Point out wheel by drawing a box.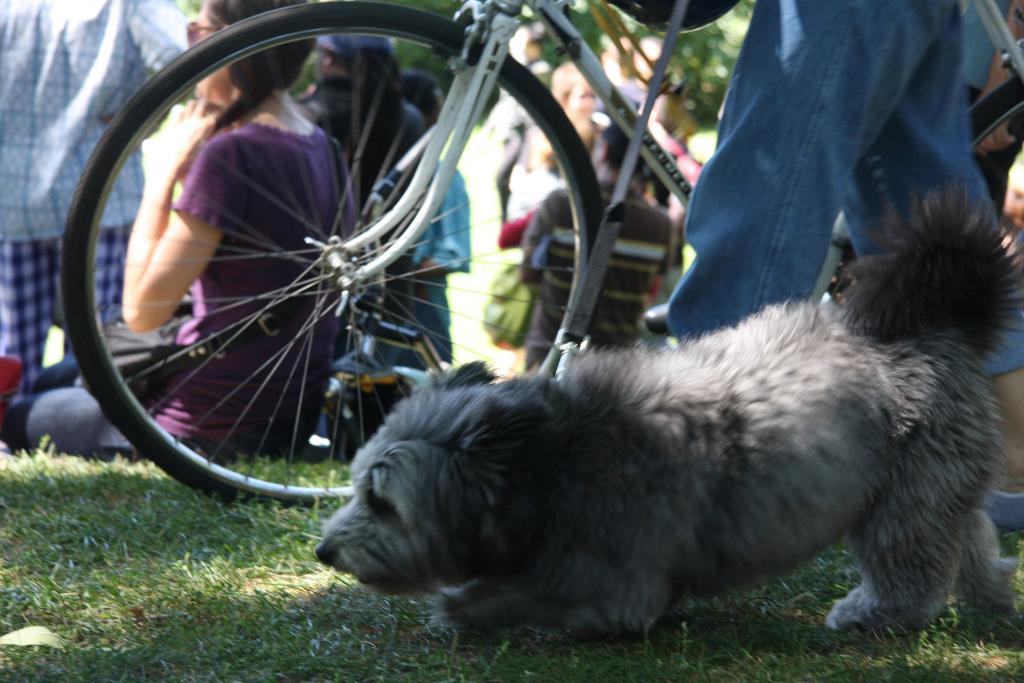
102, 48, 608, 519.
